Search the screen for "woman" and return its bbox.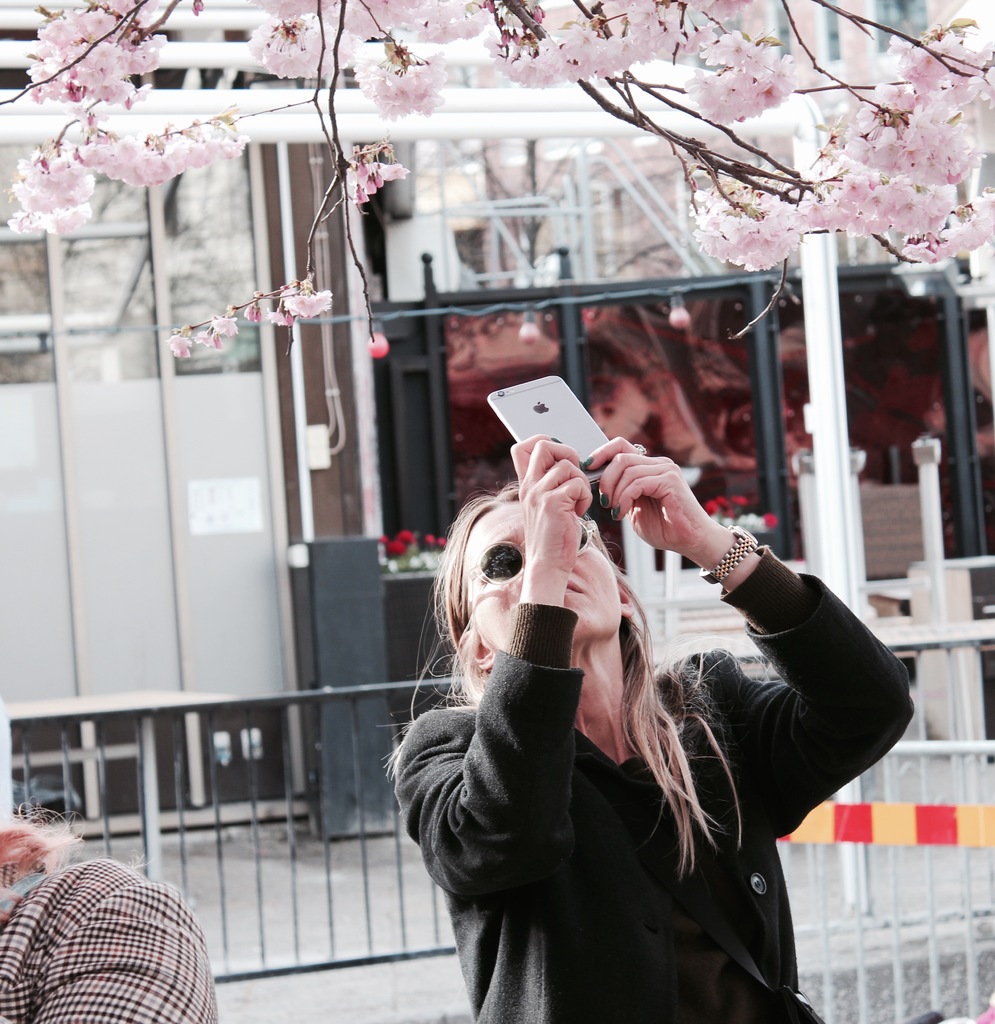
Found: Rect(0, 808, 216, 1023).
